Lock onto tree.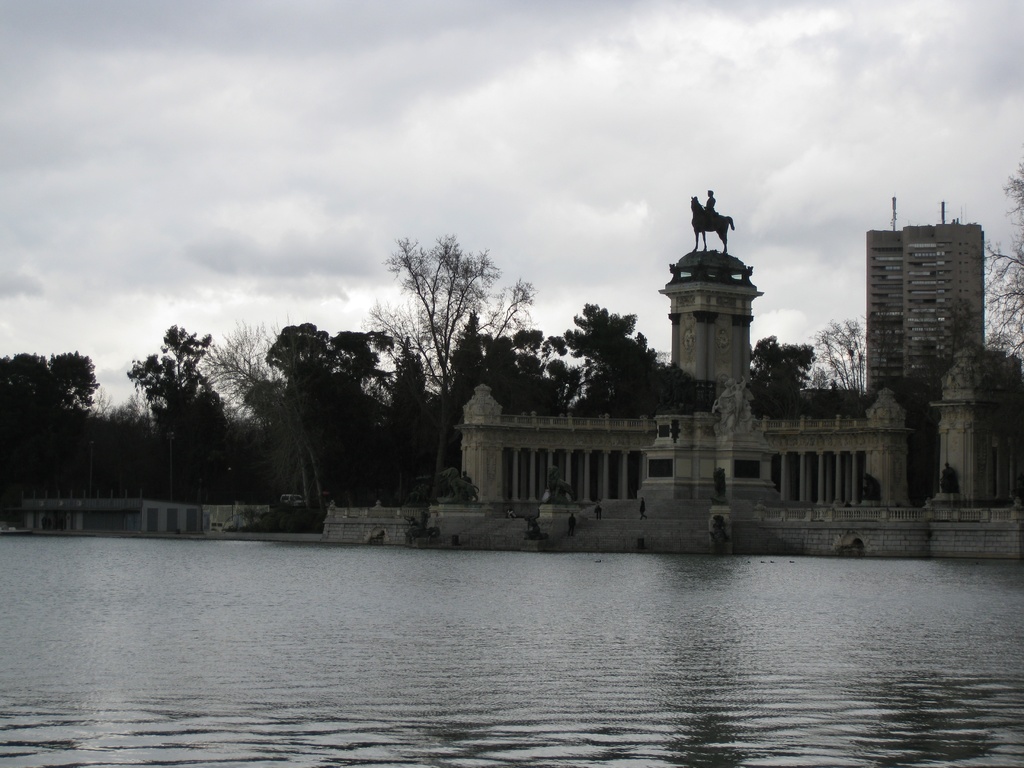
Locked: 749, 333, 816, 415.
